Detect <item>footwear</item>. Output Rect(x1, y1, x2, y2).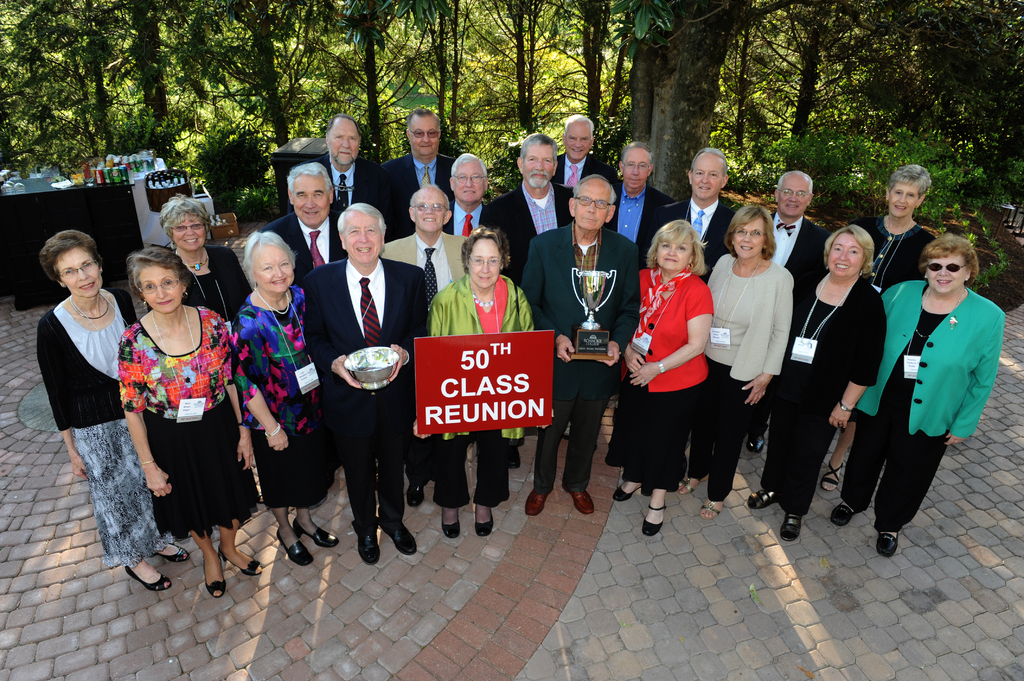
Rect(356, 535, 381, 566).
